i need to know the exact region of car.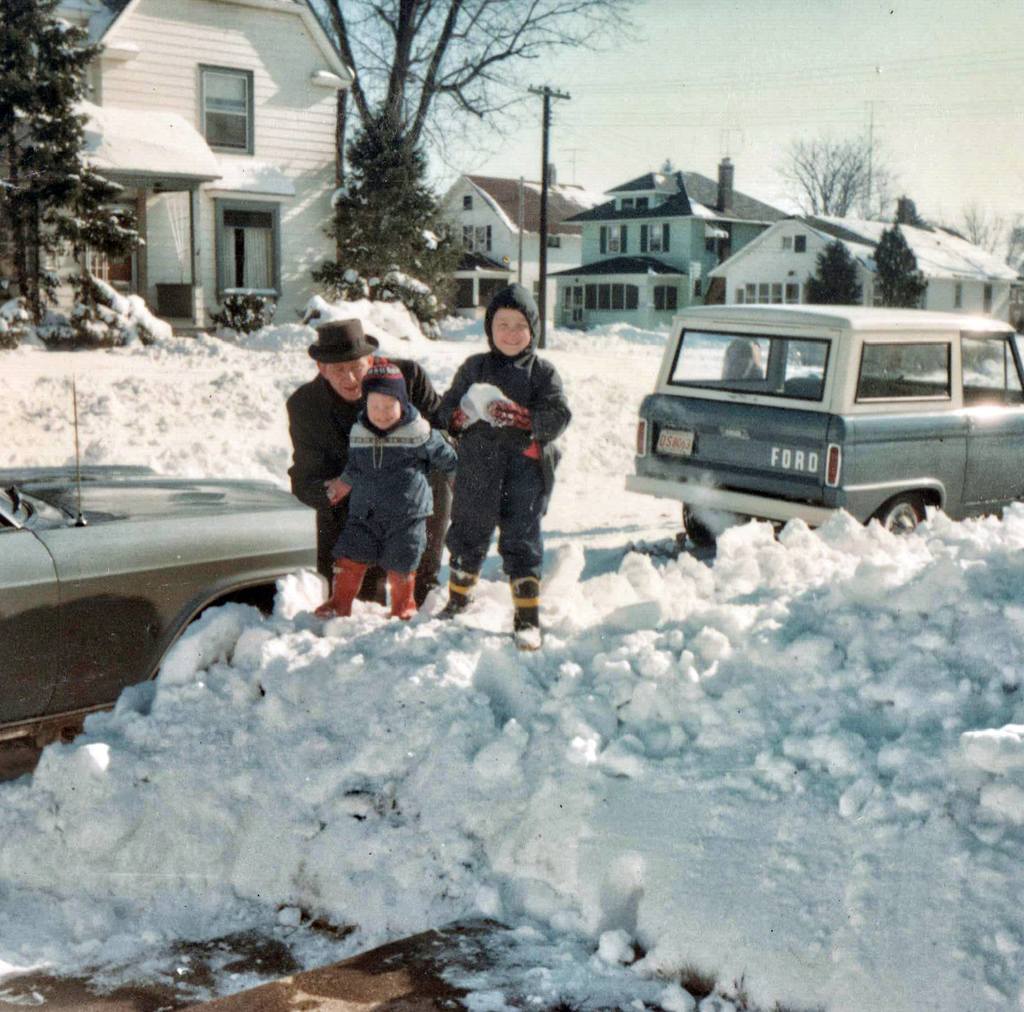
Region: box=[0, 379, 321, 766].
